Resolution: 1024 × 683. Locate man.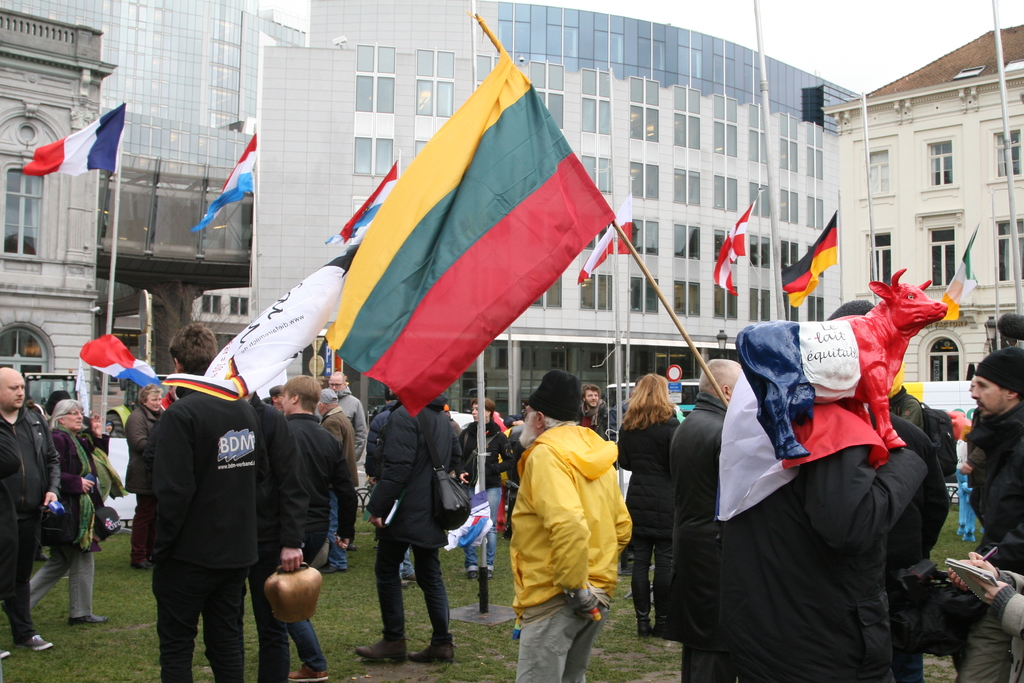
{"x1": 324, "y1": 375, "x2": 365, "y2": 465}.
